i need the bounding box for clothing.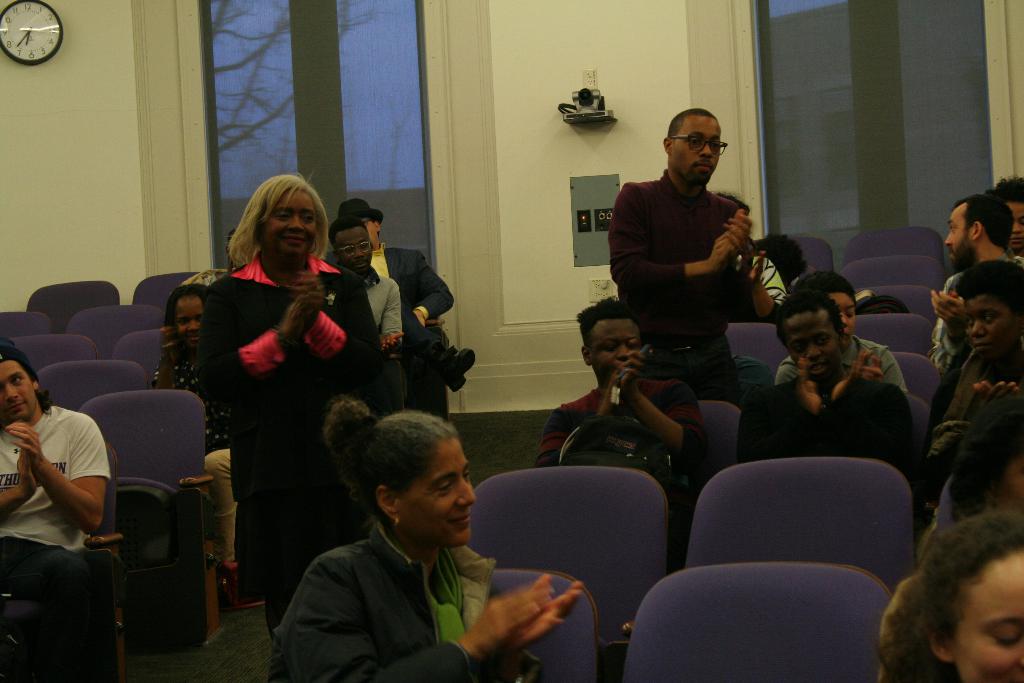
Here it is: bbox(740, 375, 920, 478).
